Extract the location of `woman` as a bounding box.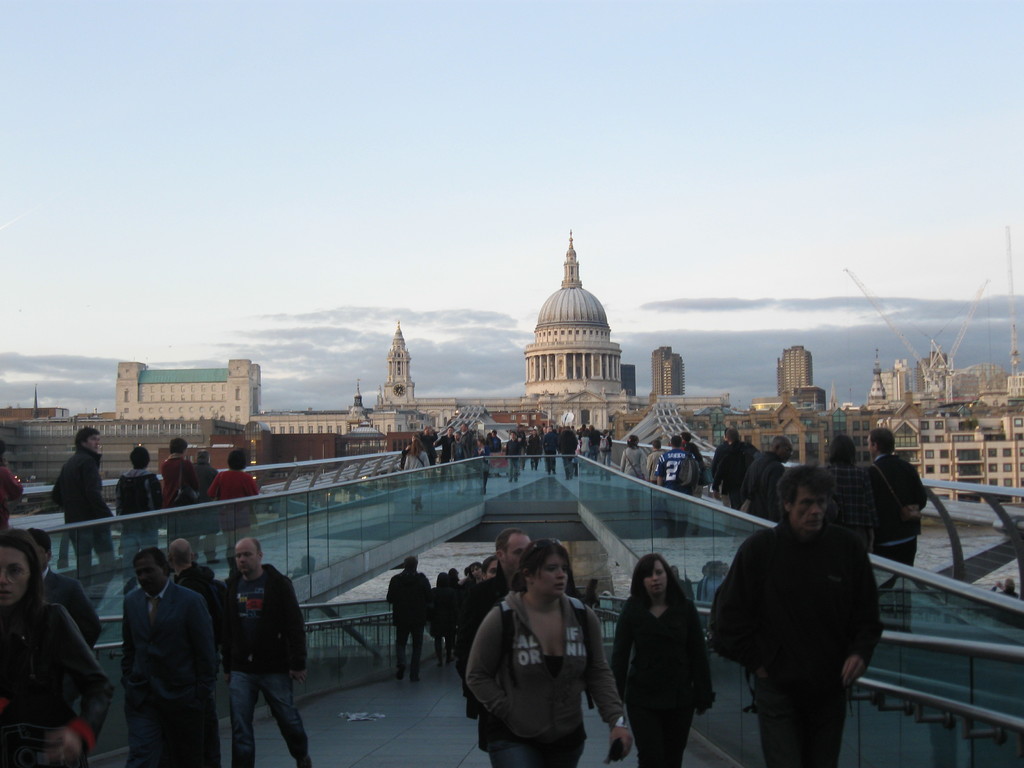
BBox(476, 437, 486, 495).
